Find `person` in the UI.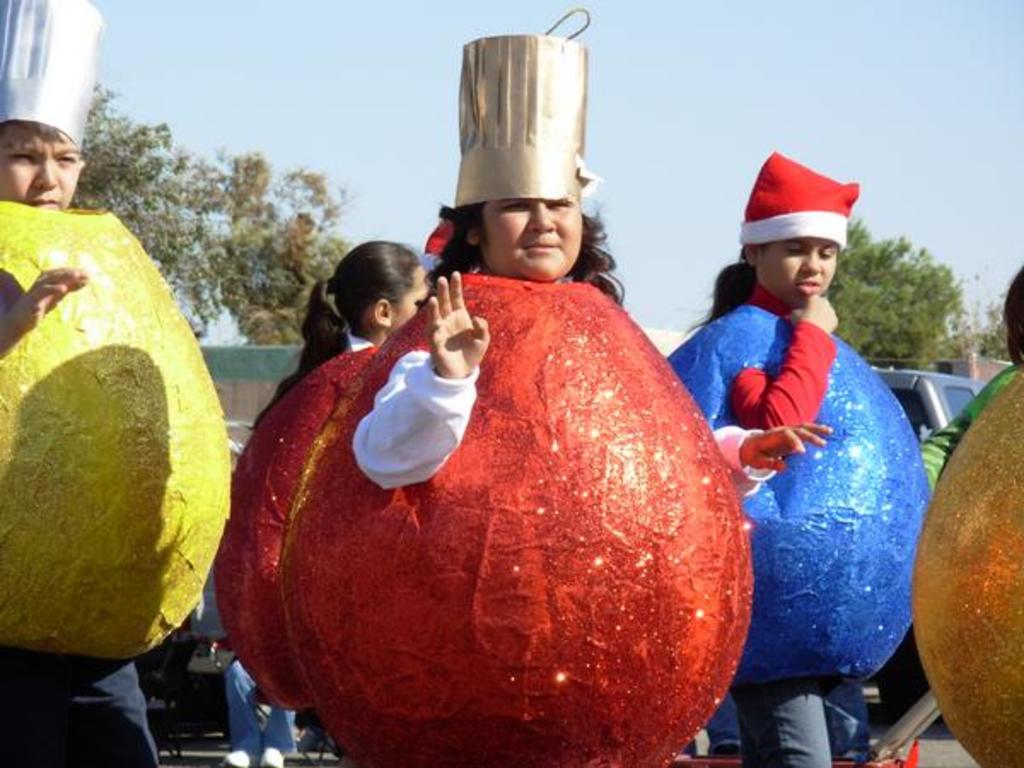
UI element at pyautogui.locateOnScreen(236, 106, 719, 767).
